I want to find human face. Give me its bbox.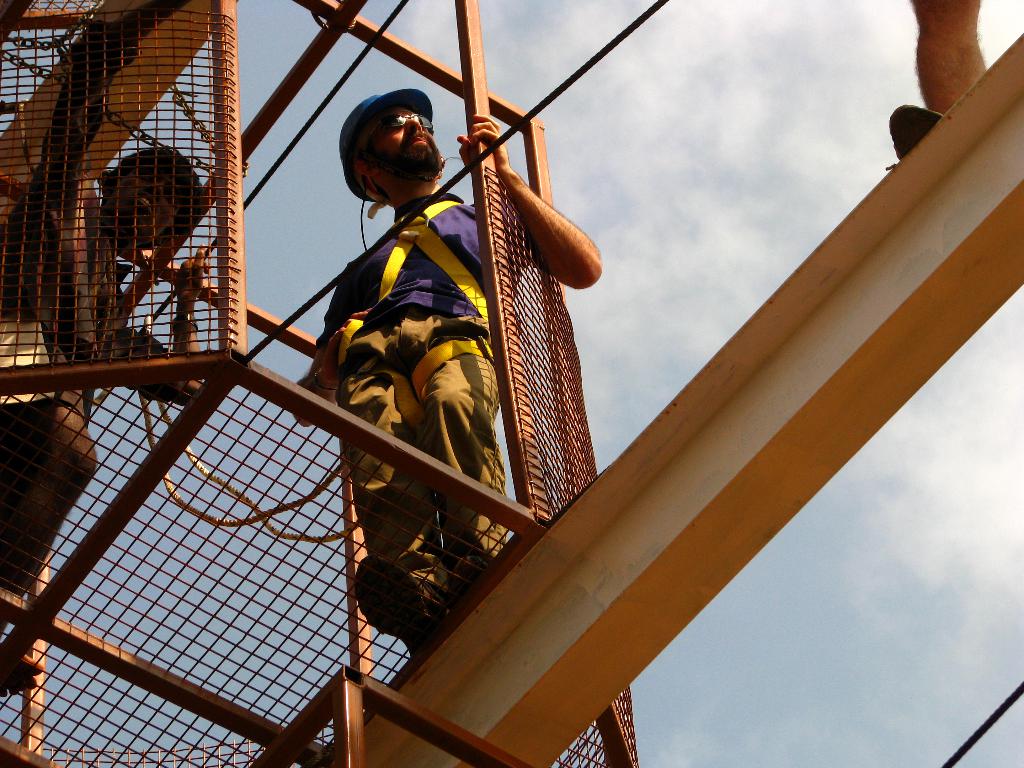
(left=371, top=113, right=439, bottom=175).
